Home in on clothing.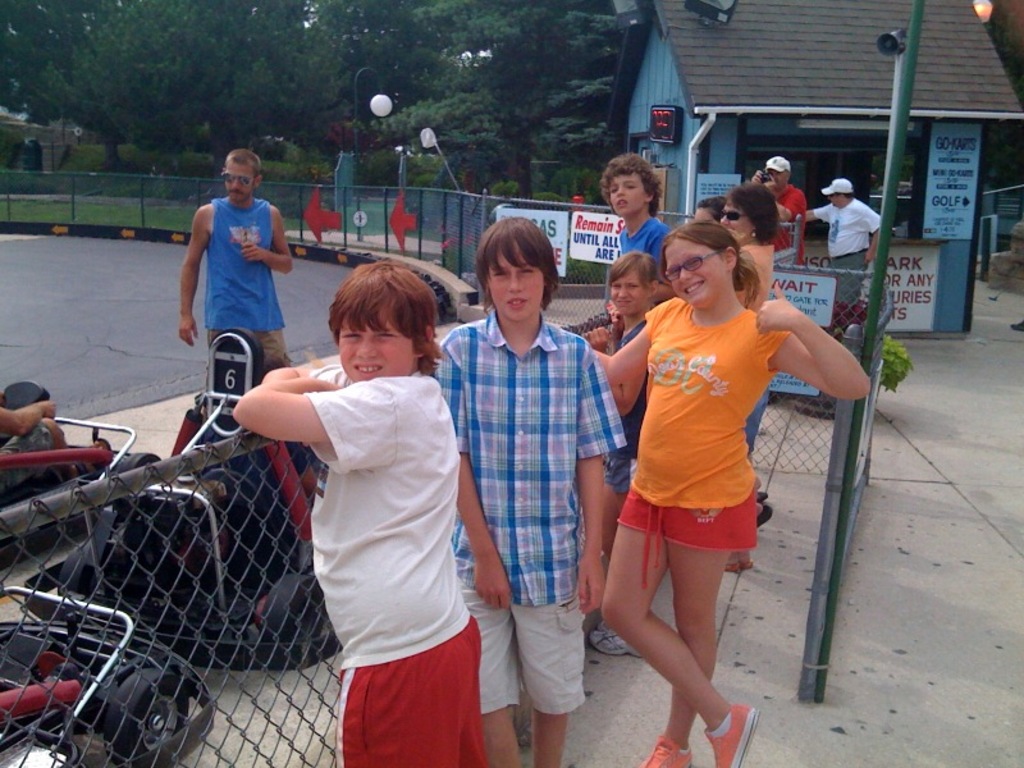
Homed in at (x1=442, y1=303, x2=626, y2=703).
